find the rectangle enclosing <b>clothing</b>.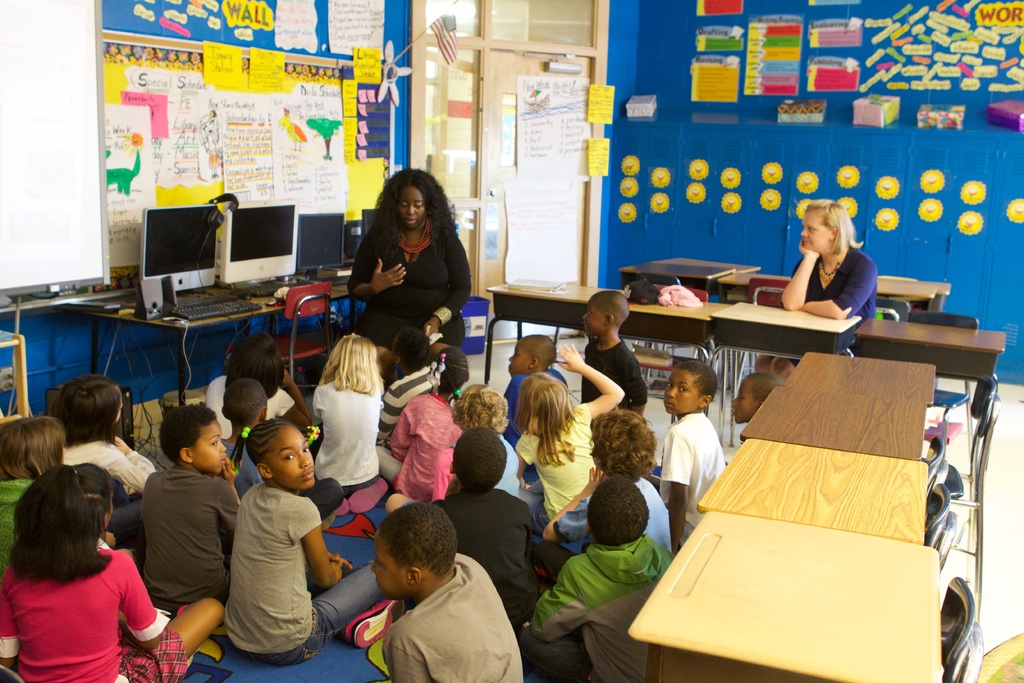
(233, 469, 409, 674).
